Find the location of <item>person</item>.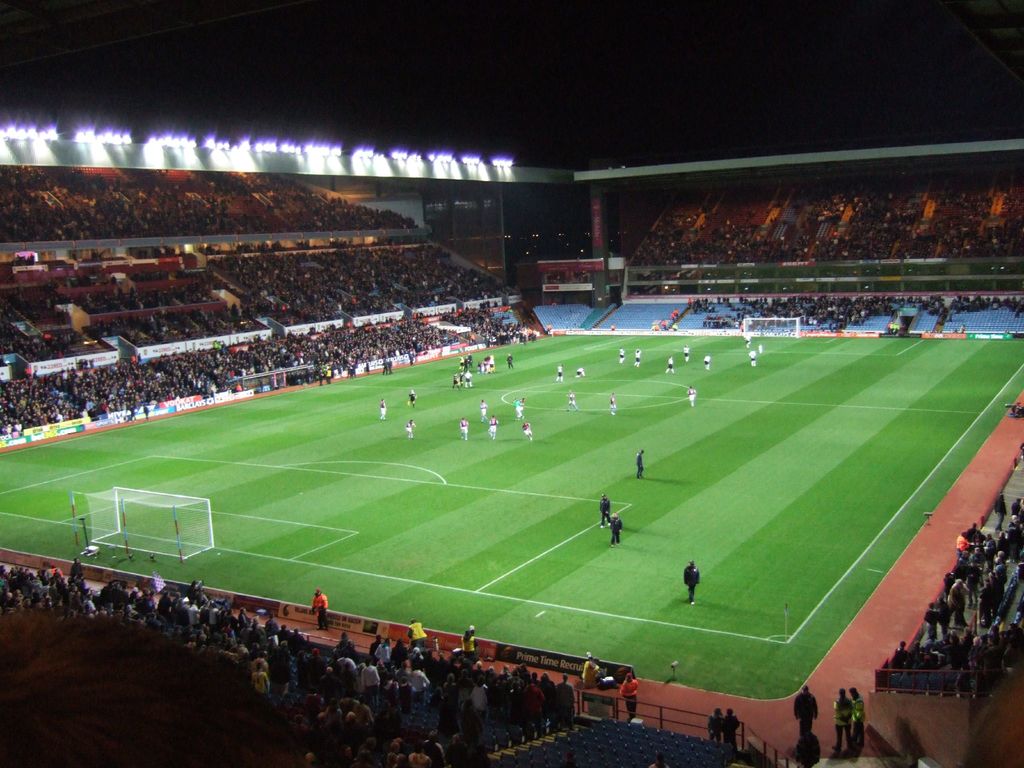
Location: bbox=(634, 349, 644, 372).
